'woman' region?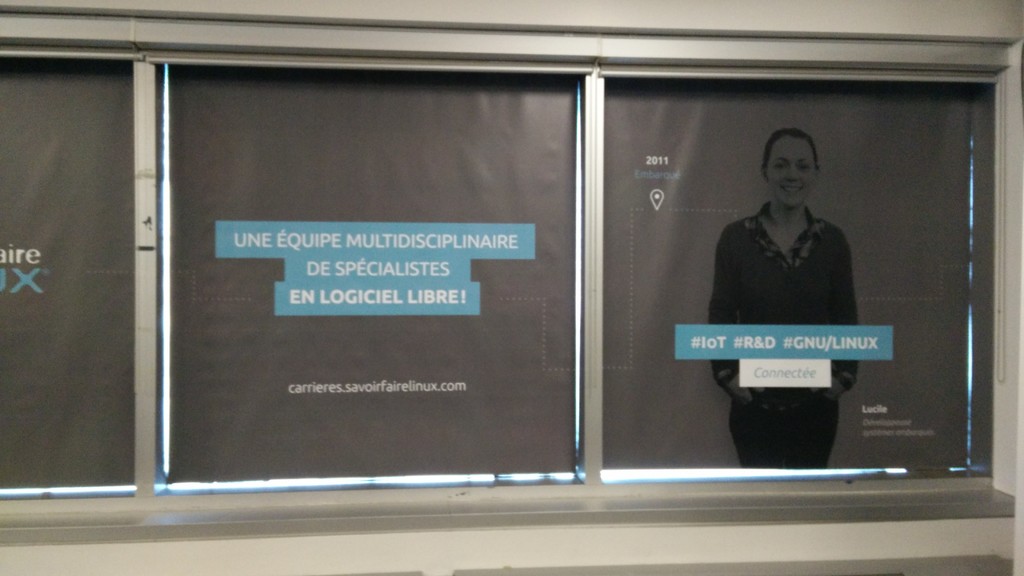
x1=707, y1=127, x2=859, y2=468
